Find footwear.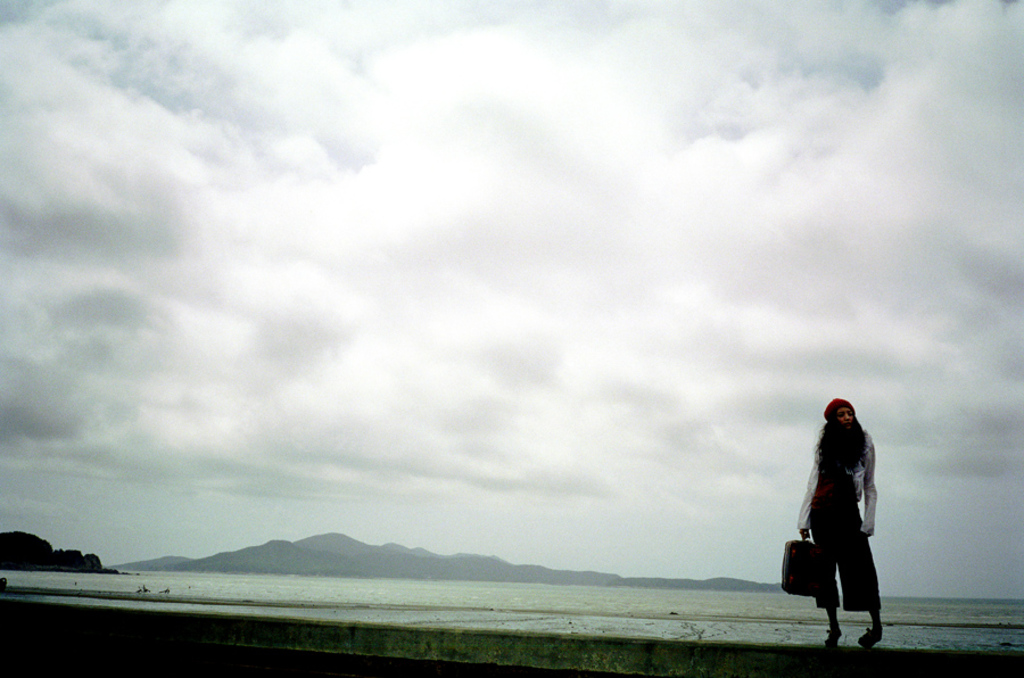
detection(825, 623, 841, 646).
